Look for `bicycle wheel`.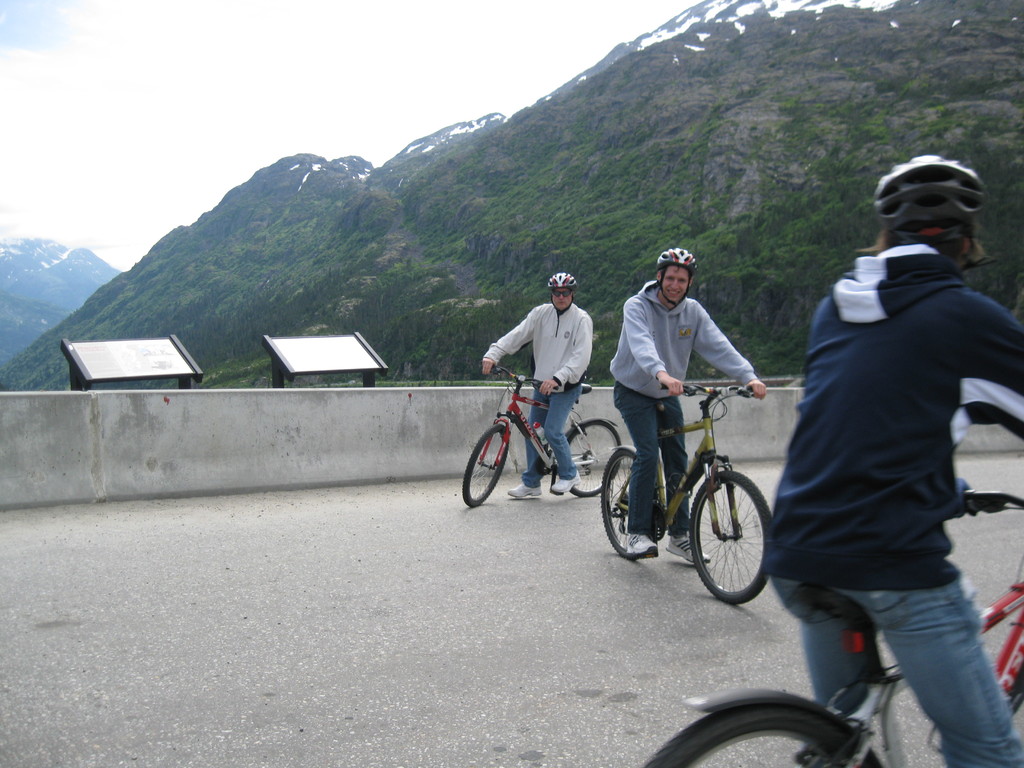
Found: box(460, 421, 509, 507).
